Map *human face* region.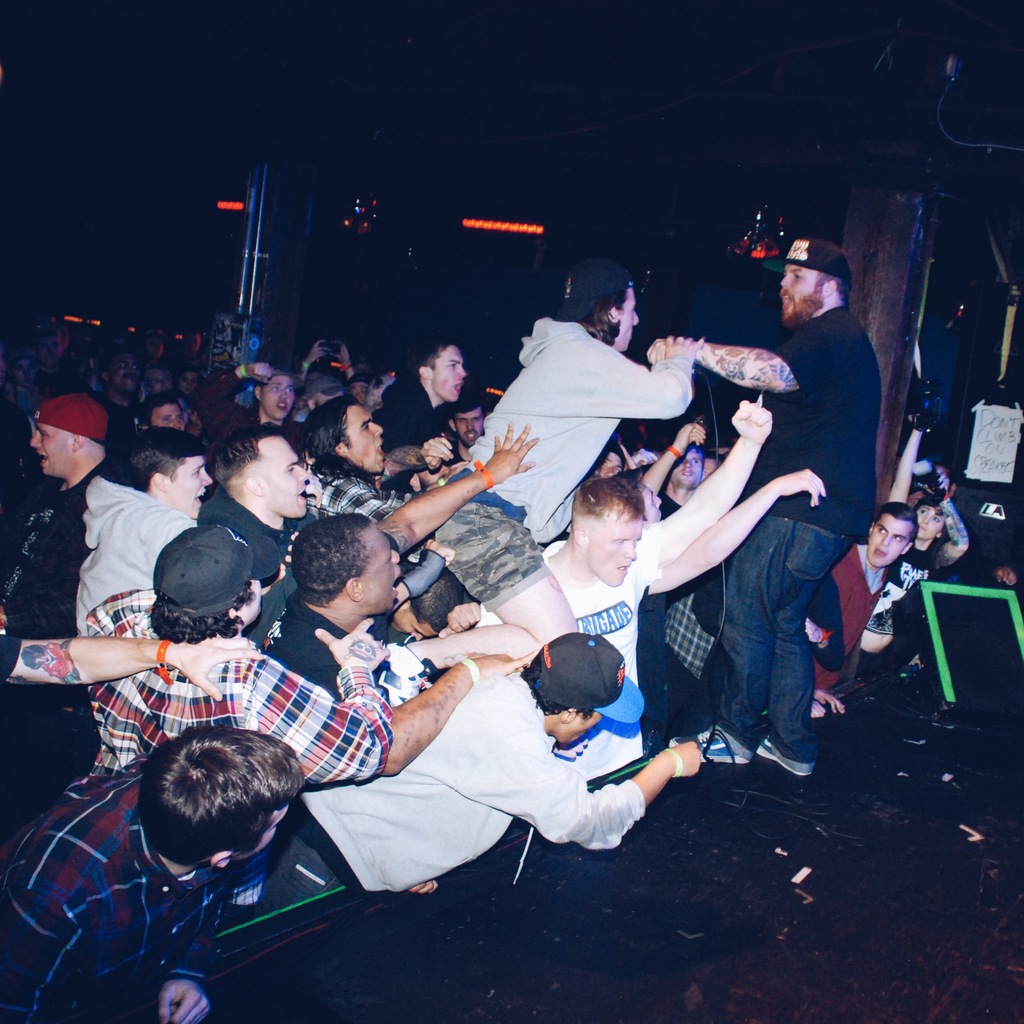
Mapped to [left=562, top=713, right=599, bottom=743].
